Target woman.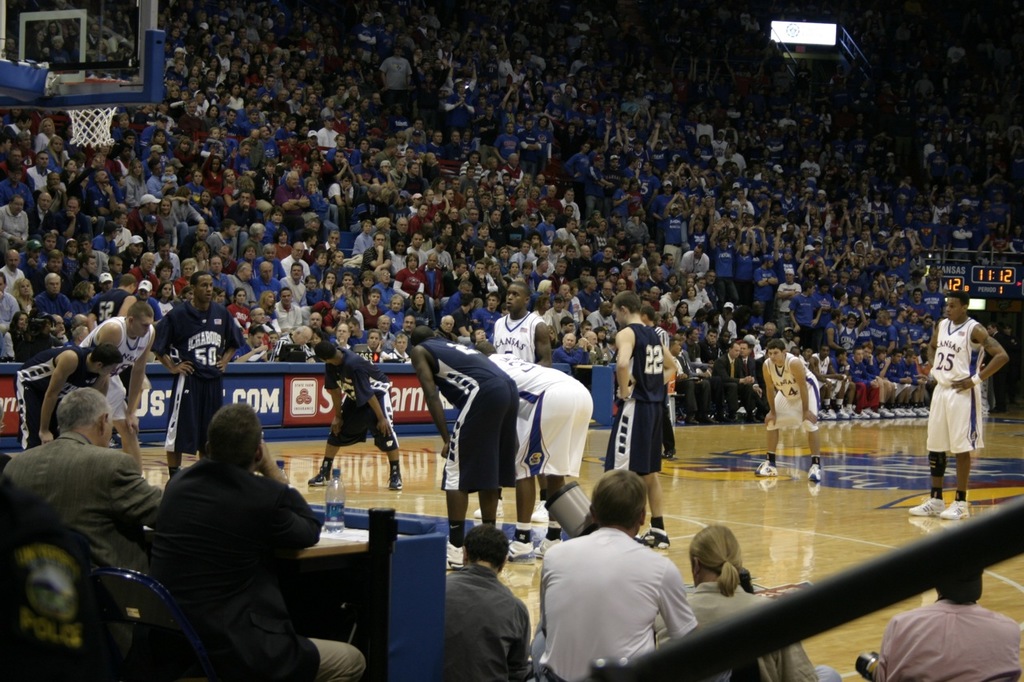
Target region: 58 157 100 197.
